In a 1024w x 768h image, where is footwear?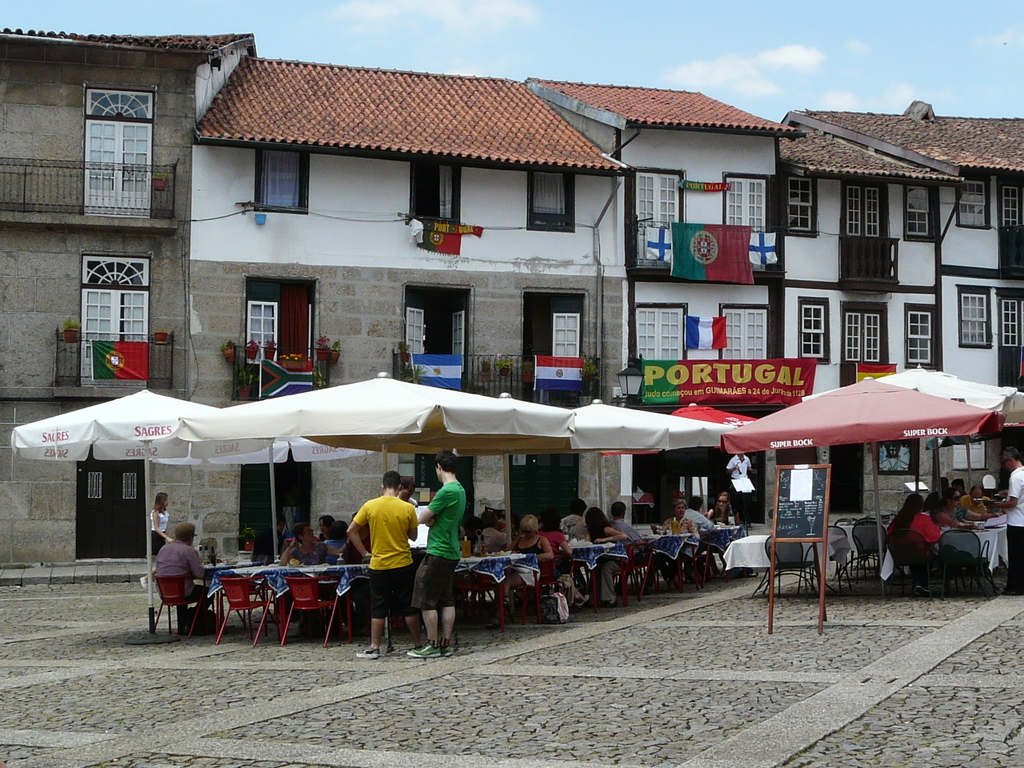
(x1=358, y1=645, x2=381, y2=659).
